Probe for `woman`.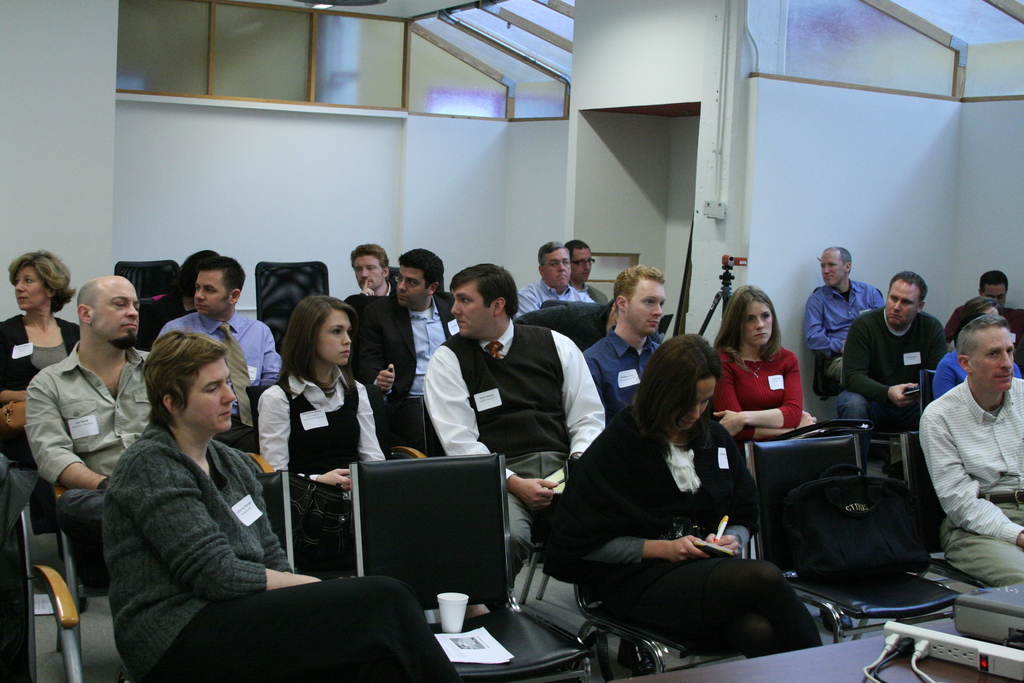
Probe result: <bbox>541, 332, 820, 659</bbox>.
